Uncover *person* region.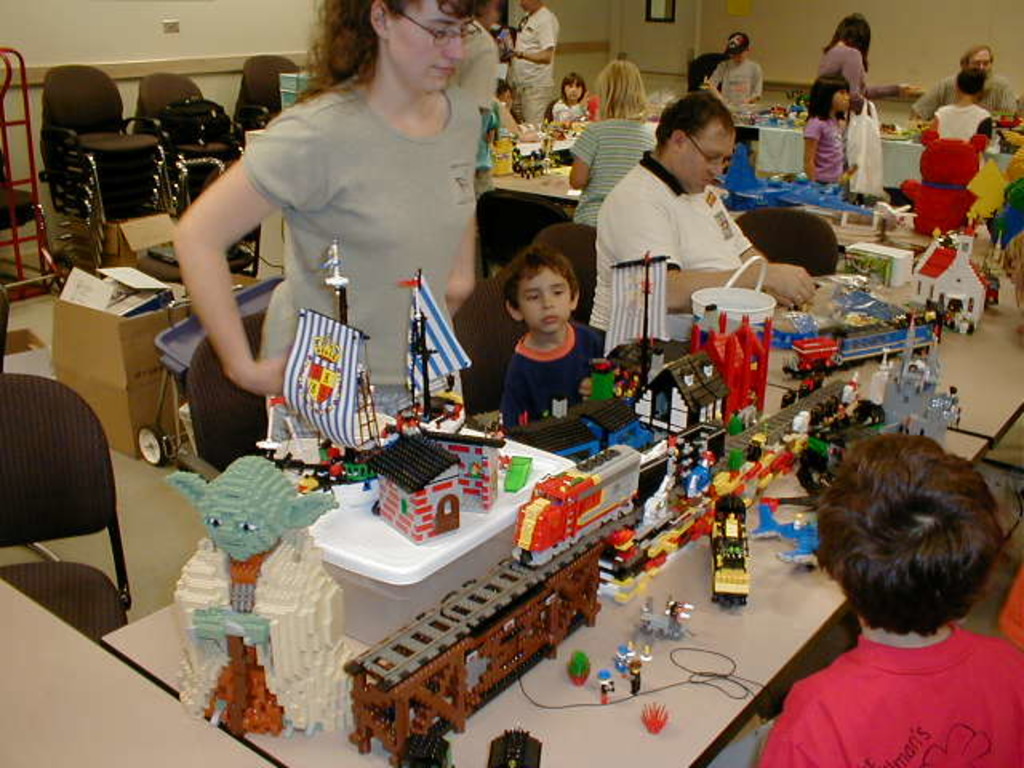
Uncovered: 595, 85, 822, 349.
